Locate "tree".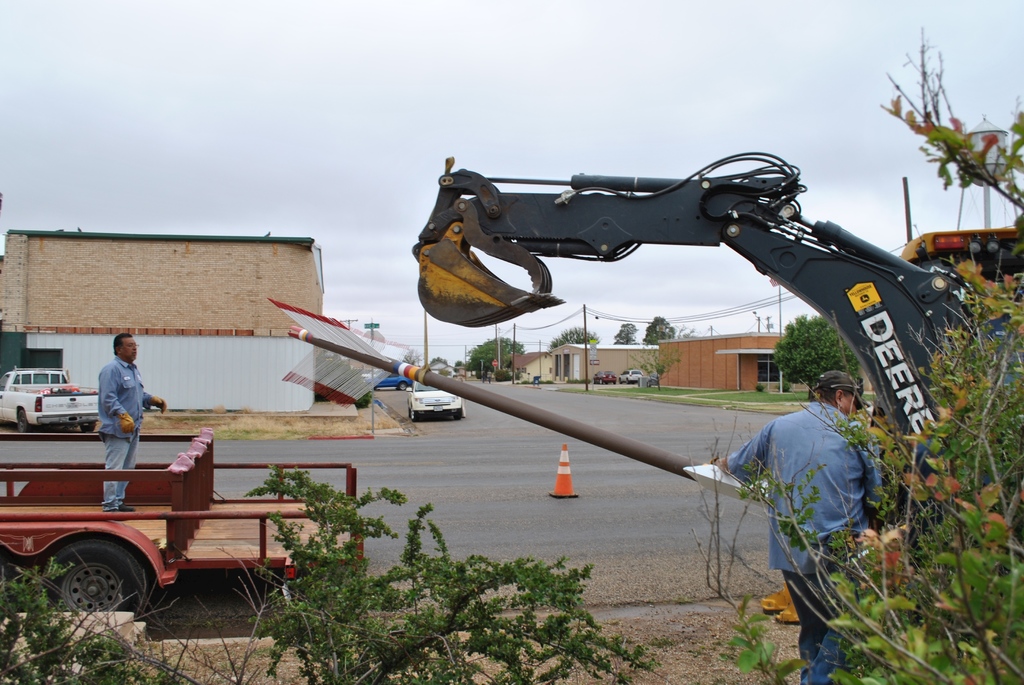
Bounding box: BBox(769, 312, 859, 402).
